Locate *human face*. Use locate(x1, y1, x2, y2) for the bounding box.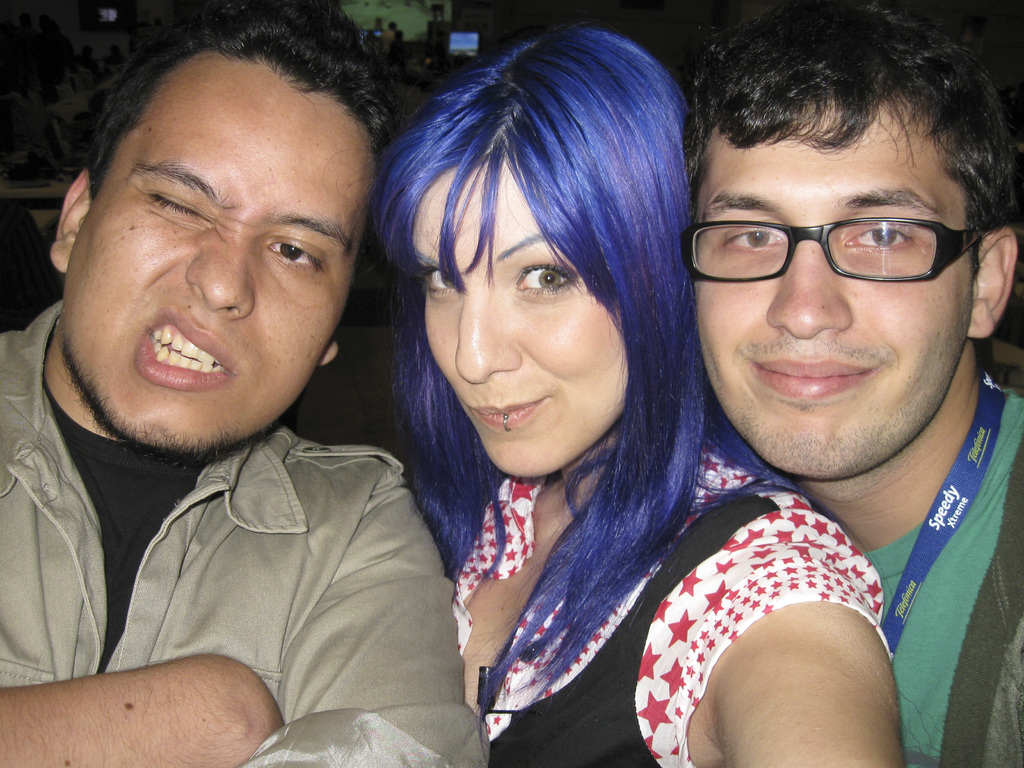
locate(405, 154, 632, 481).
